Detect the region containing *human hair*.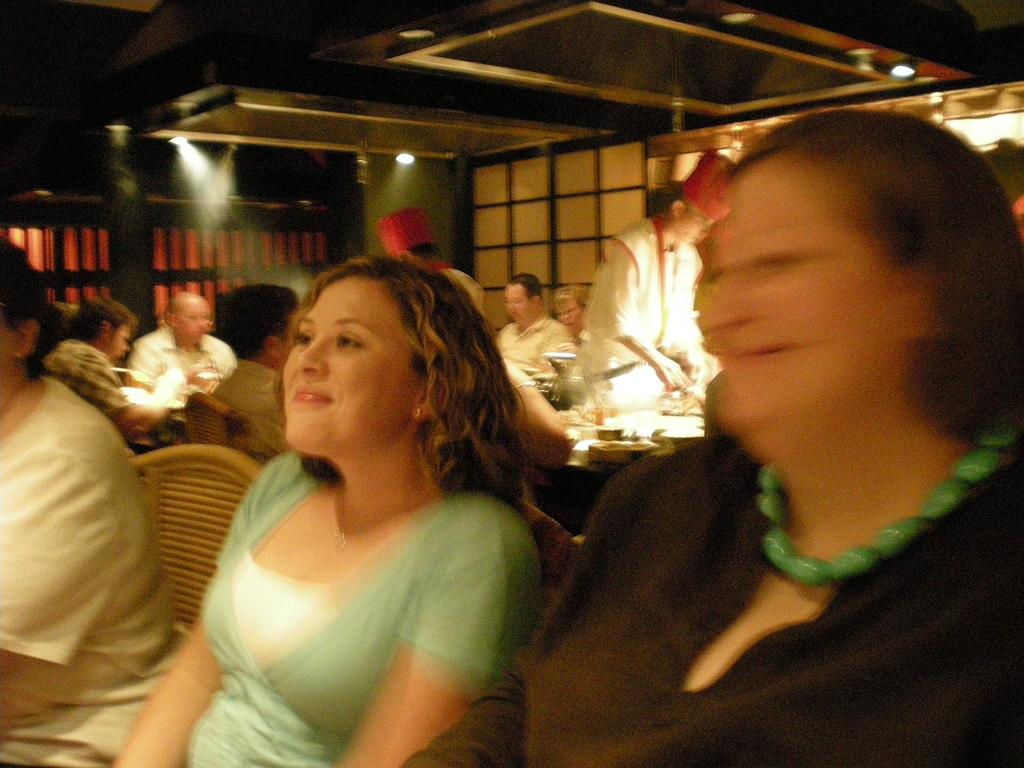
(left=547, top=282, right=589, bottom=316).
